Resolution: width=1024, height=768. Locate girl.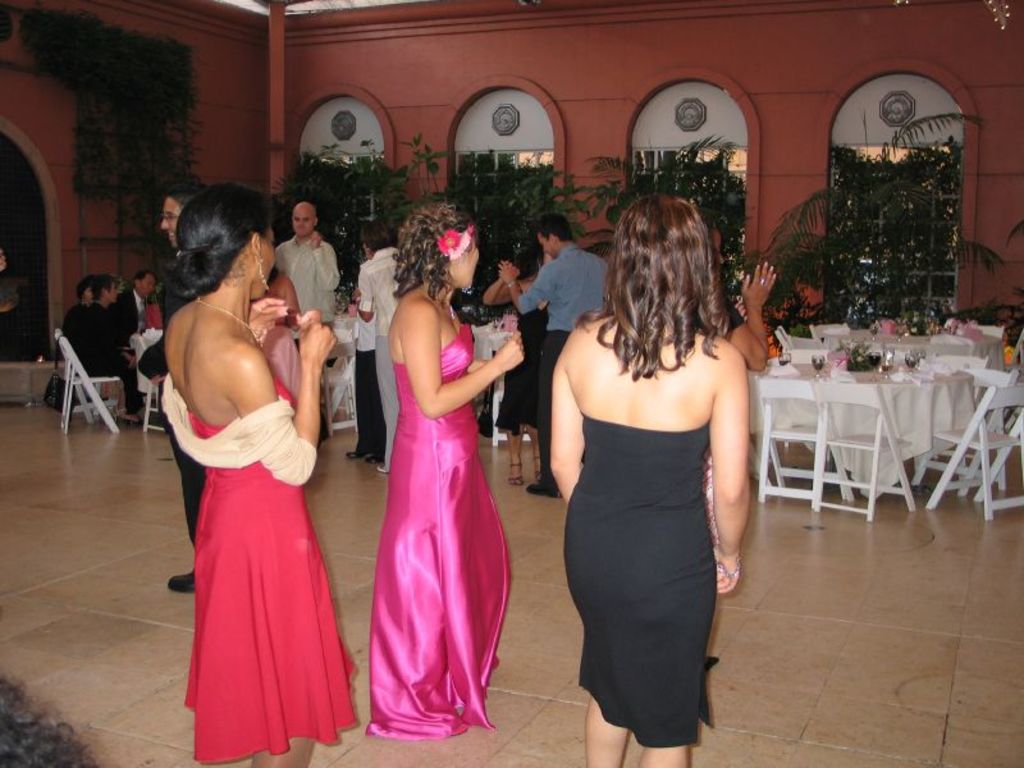
{"x1": 365, "y1": 201, "x2": 524, "y2": 740}.
